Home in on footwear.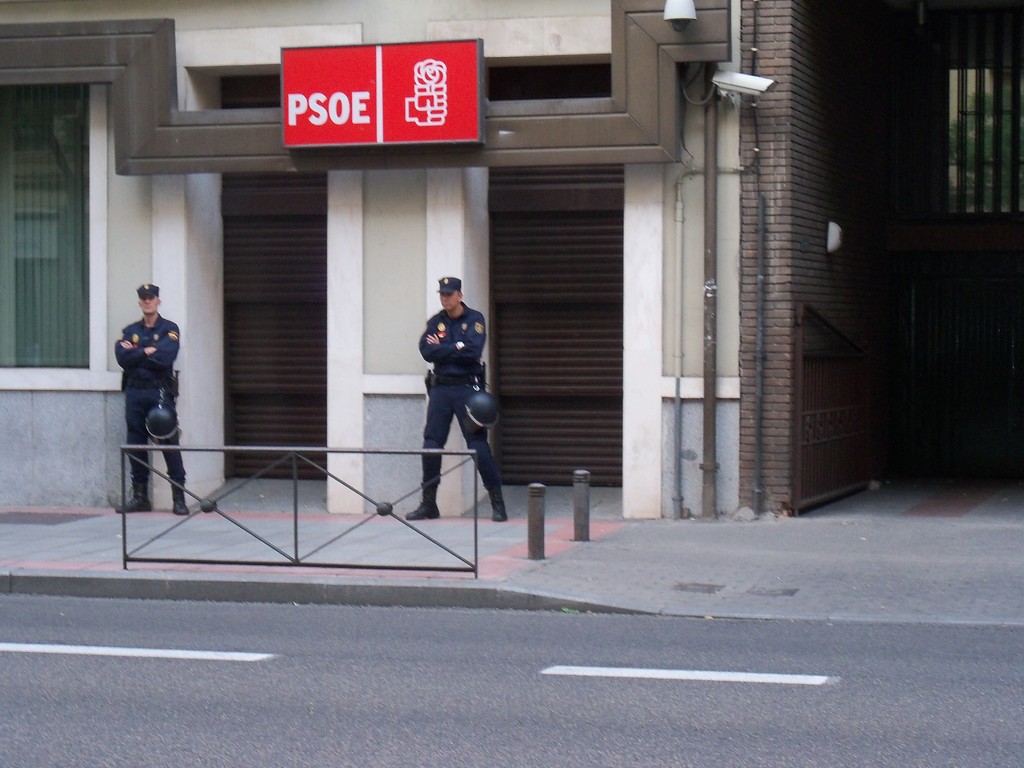
Homed in at select_region(171, 477, 193, 516).
